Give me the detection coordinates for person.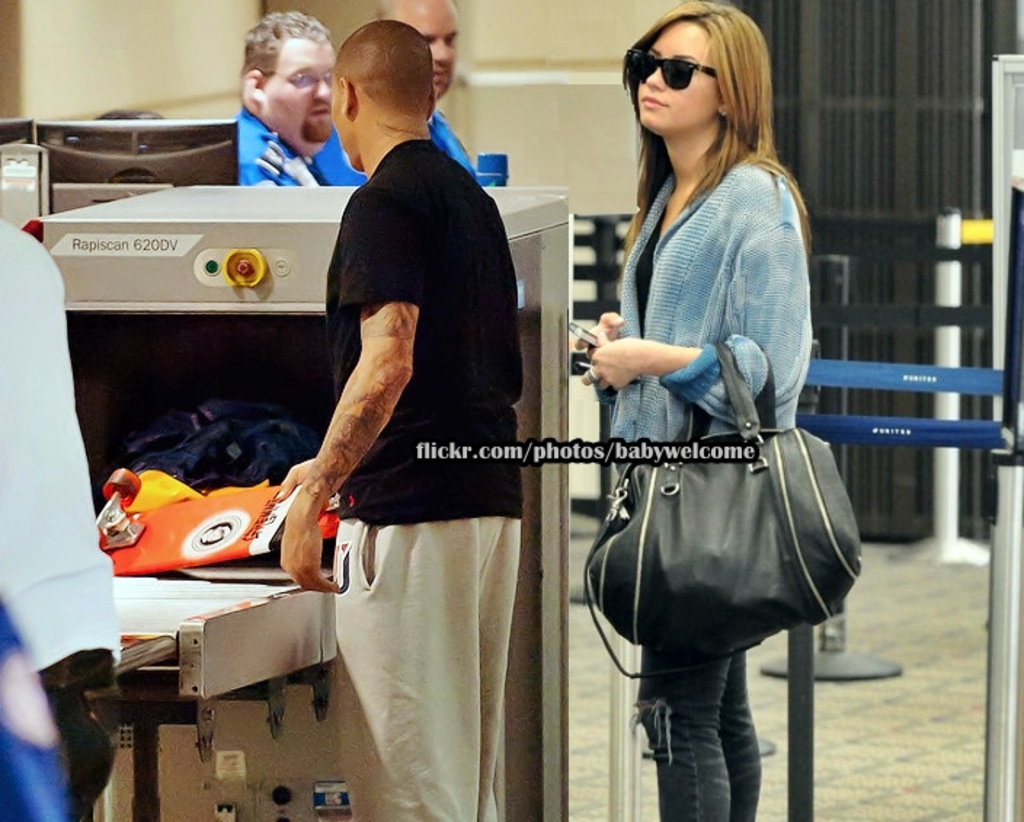
(x1=272, y1=17, x2=522, y2=821).
